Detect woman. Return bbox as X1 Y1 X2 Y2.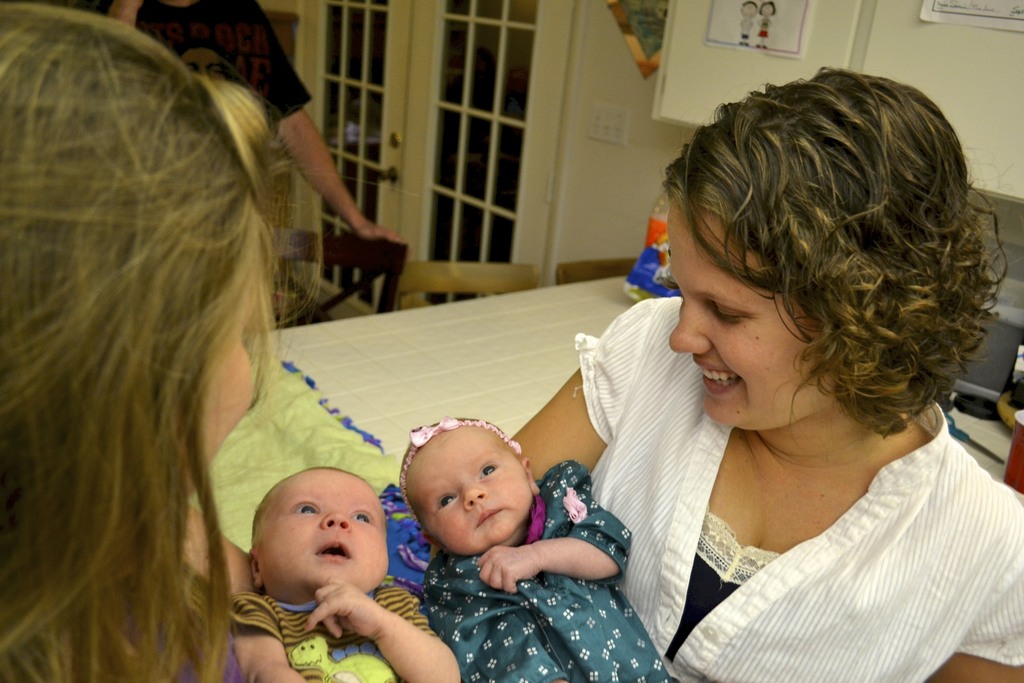
0 0 276 682.
